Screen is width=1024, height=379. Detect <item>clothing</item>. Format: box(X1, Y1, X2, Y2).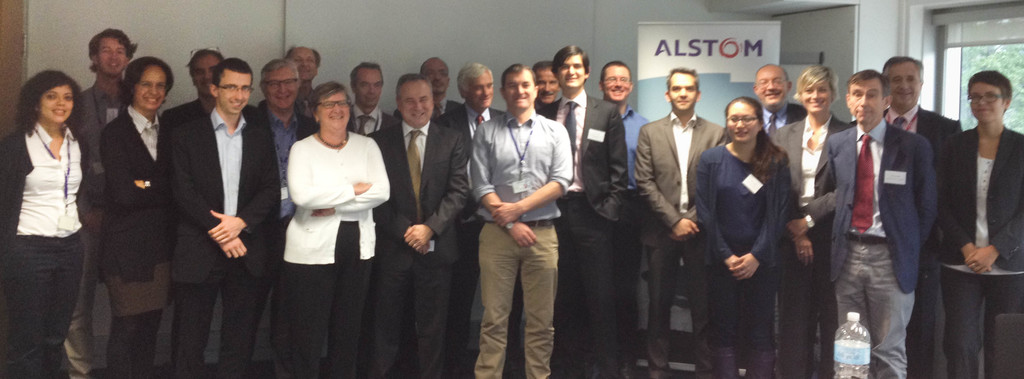
box(11, 73, 96, 327).
